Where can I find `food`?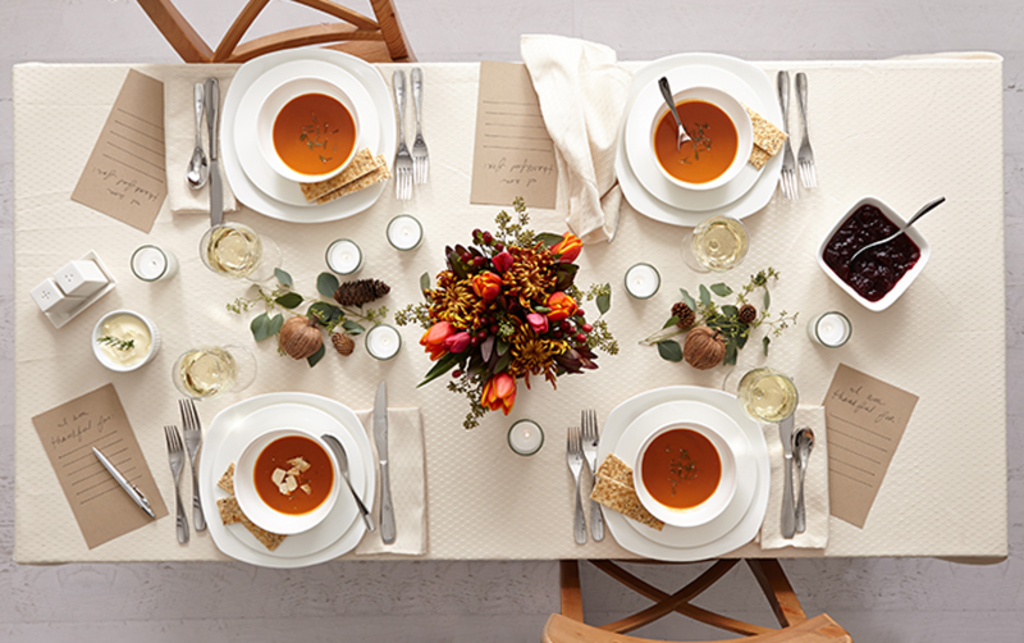
You can find it at 654, 101, 732, 182.
